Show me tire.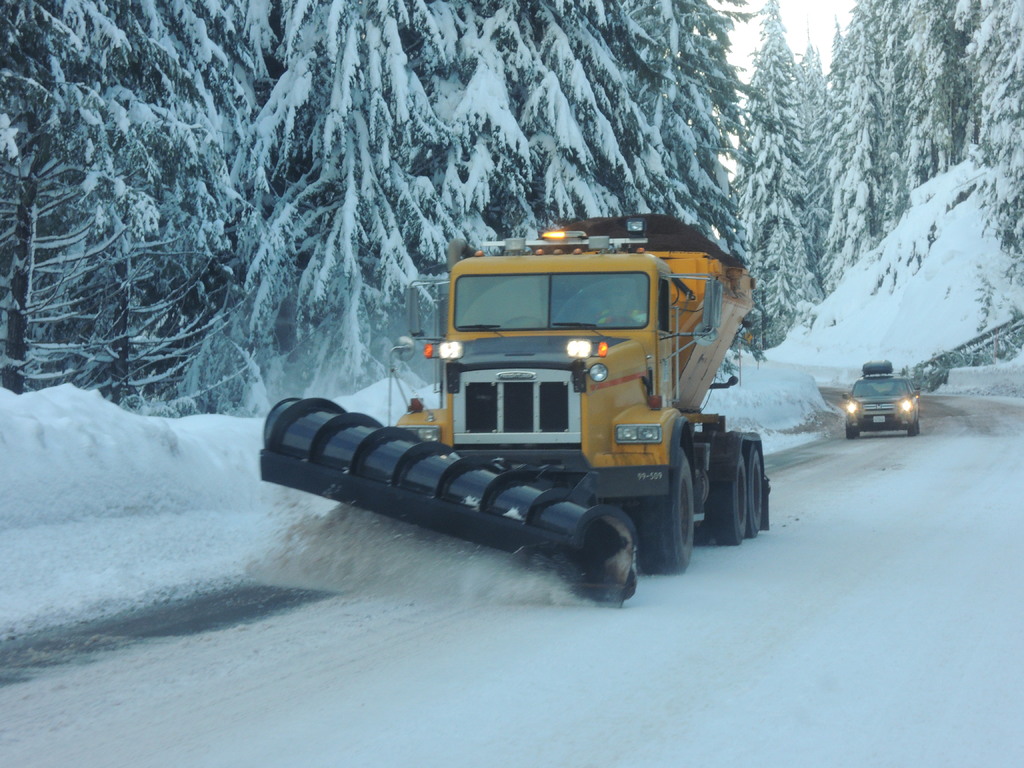
tire is here: (716, 425, 774, 566).
